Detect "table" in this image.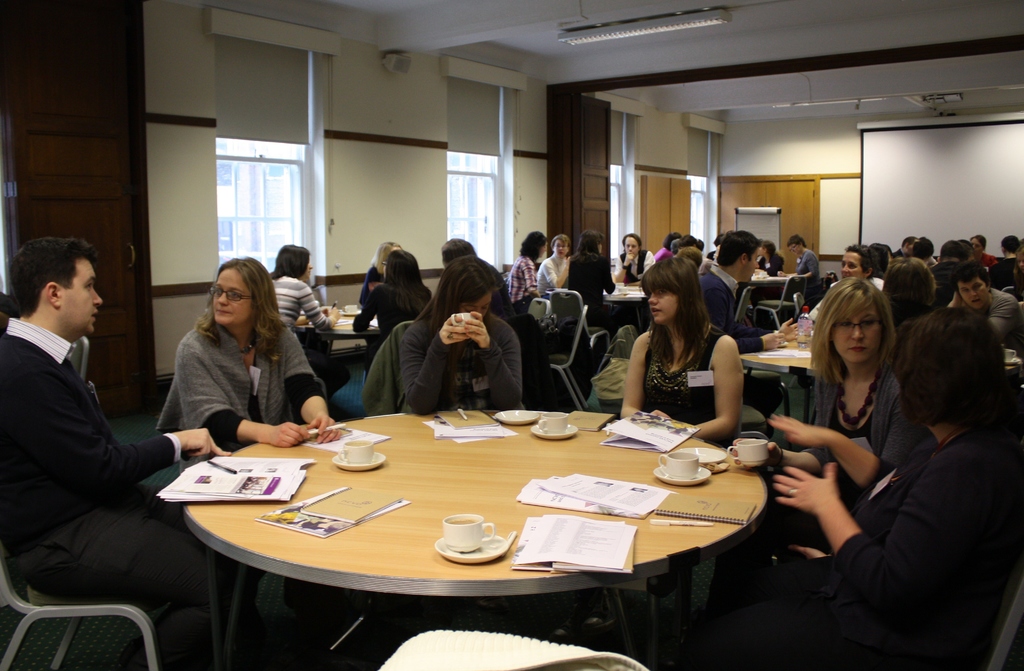
Detection: 178 410 771 670.
